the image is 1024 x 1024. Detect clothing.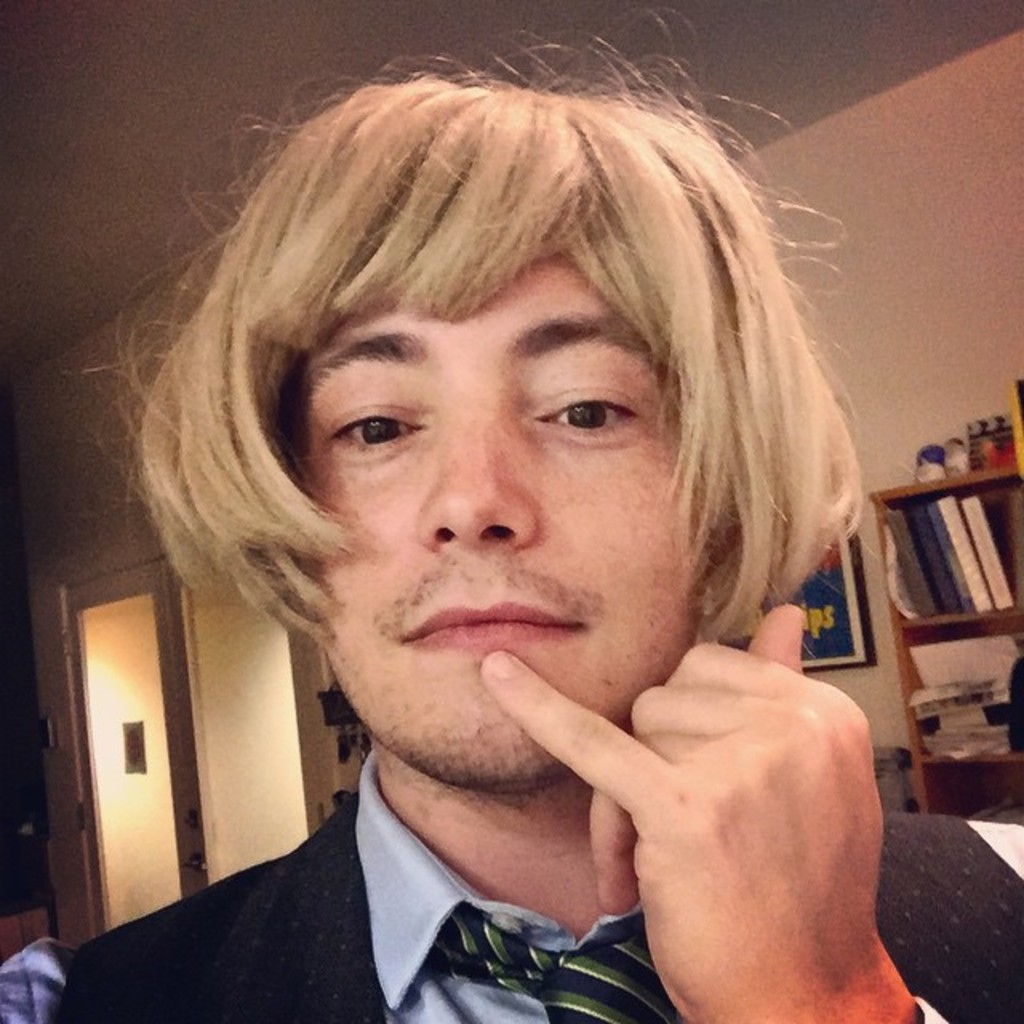
Detection: [0, 741, 1022, 1022].
